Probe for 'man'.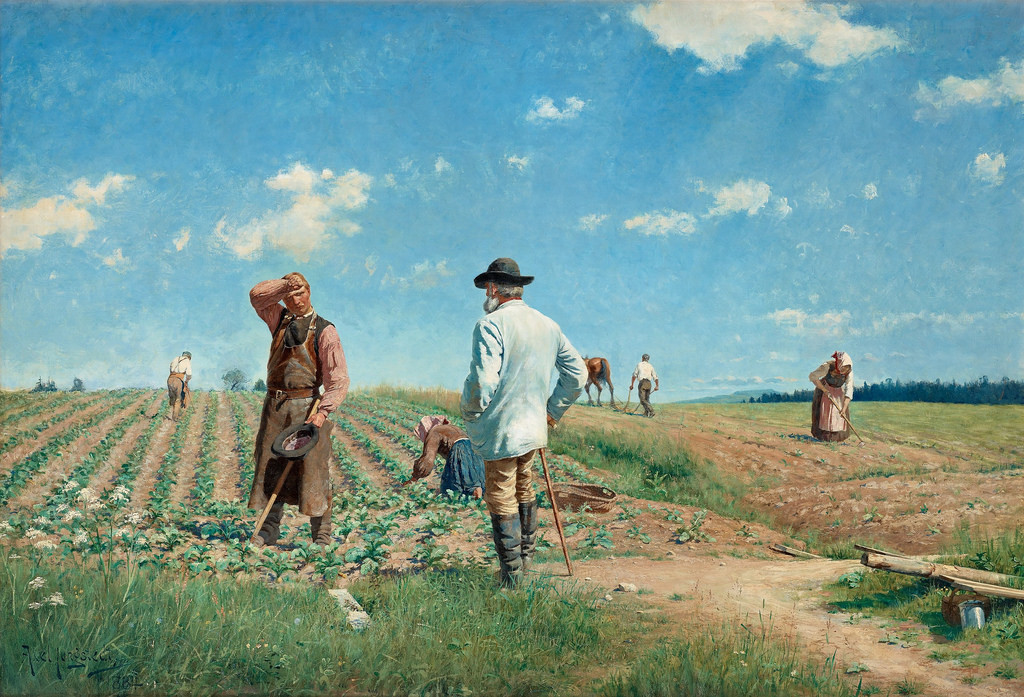
Probe result: 626 352 658 419.
